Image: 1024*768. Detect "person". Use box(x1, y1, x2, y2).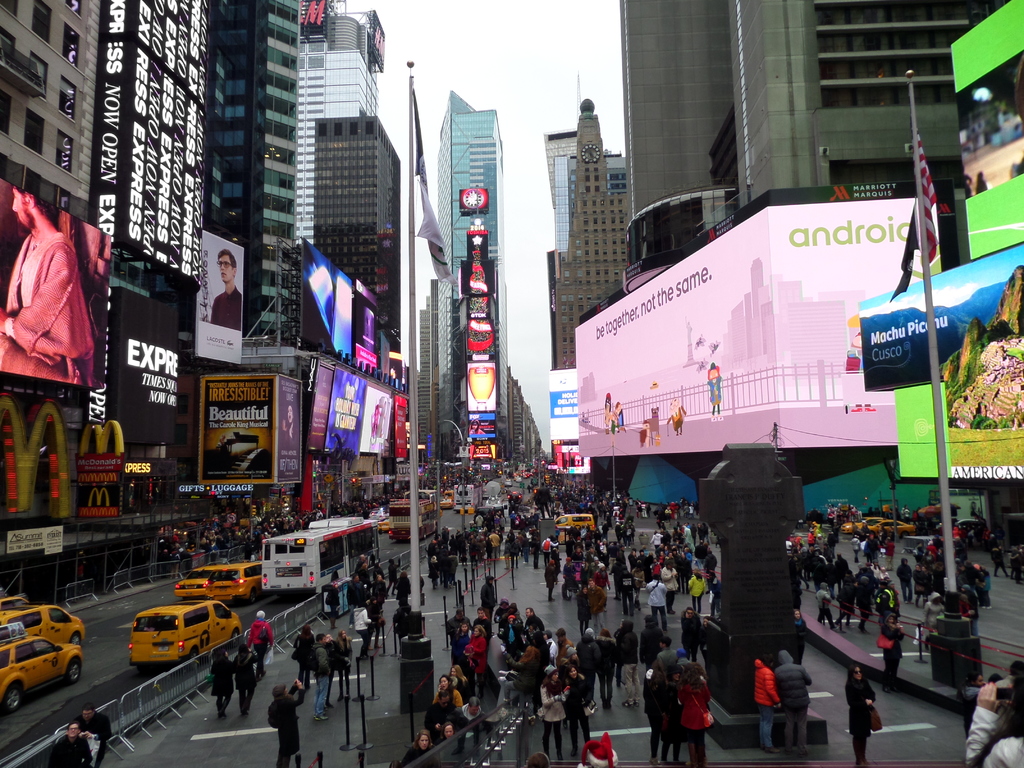
box(234, 642, 260, 720).
